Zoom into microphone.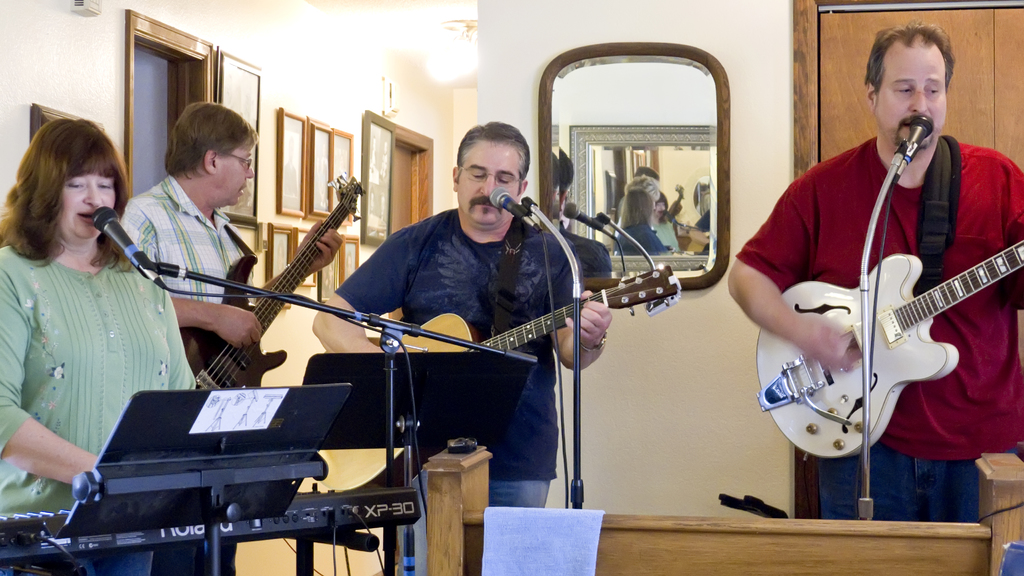
Zoom target: 489/186/538/232.
